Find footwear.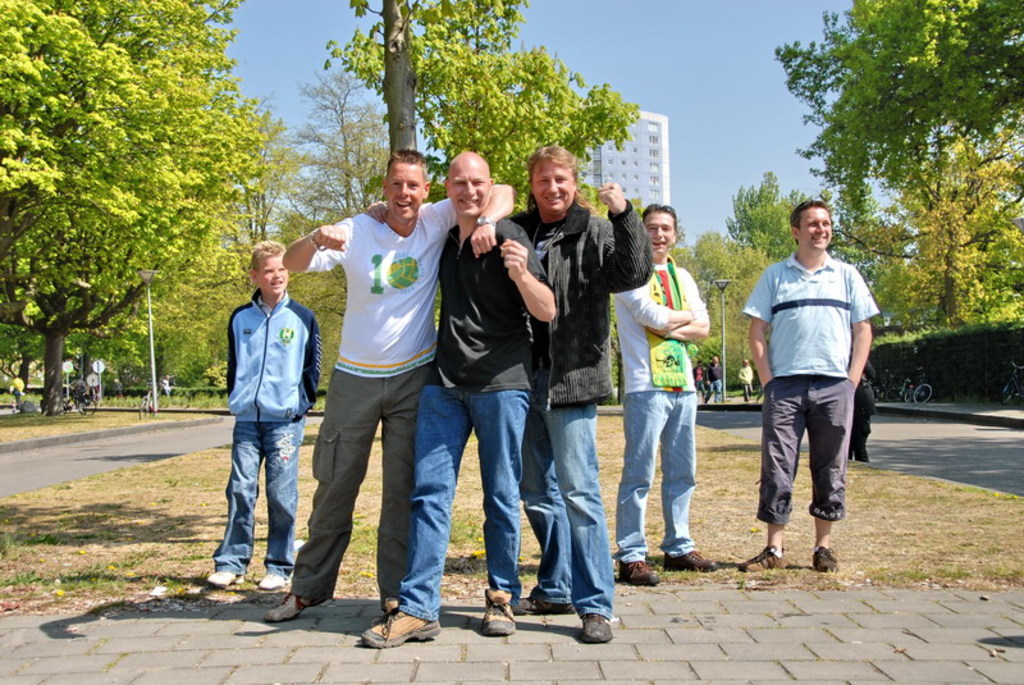
pyautogui.locateOnScreen(742, 545, 785, 571).
